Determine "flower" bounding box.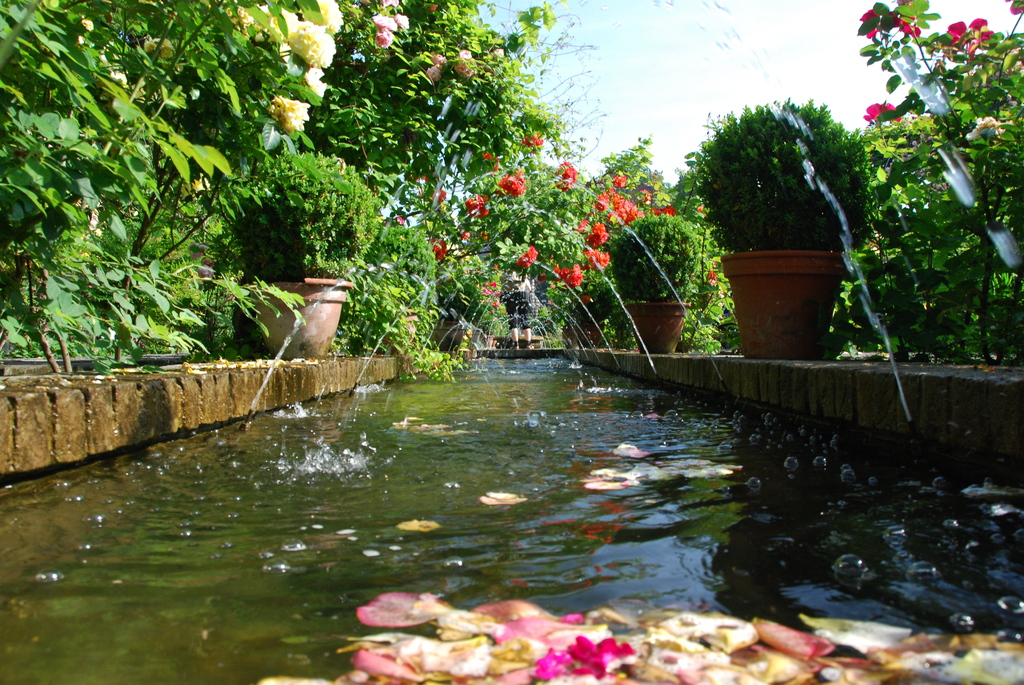
Determined: l=887, t=0, r=923, b=36.
